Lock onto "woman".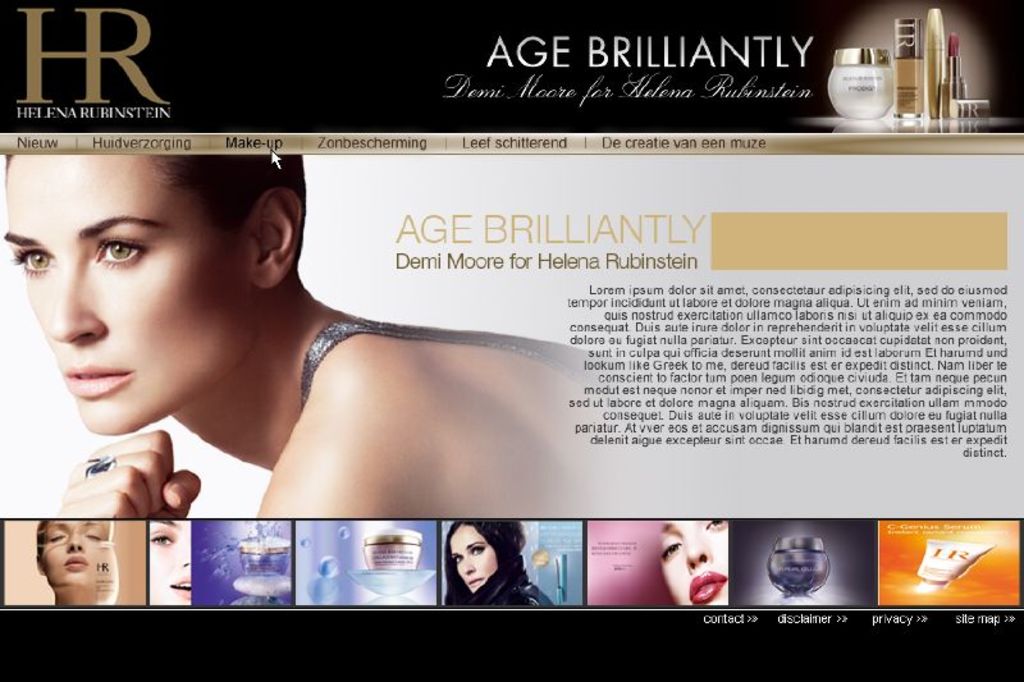
Locked: [left=4, top=147, right=612, bottom=518].
